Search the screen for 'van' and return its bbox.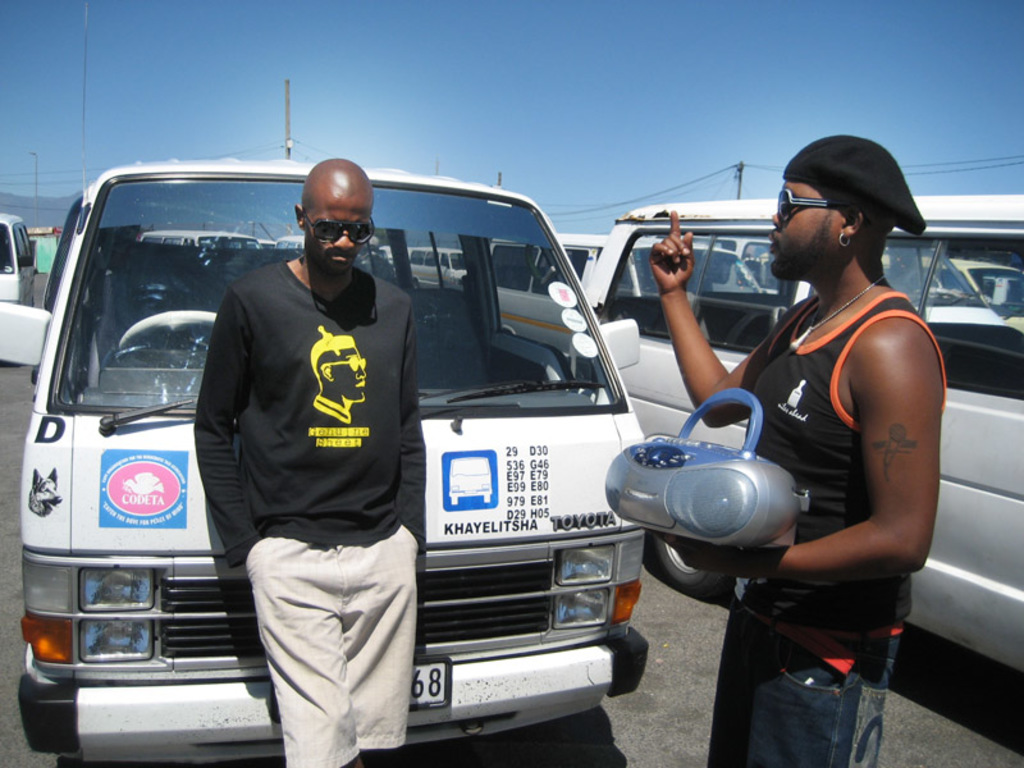
Found: {"left": 0, "top": 157, "right": 643, "bottom": 767}.
